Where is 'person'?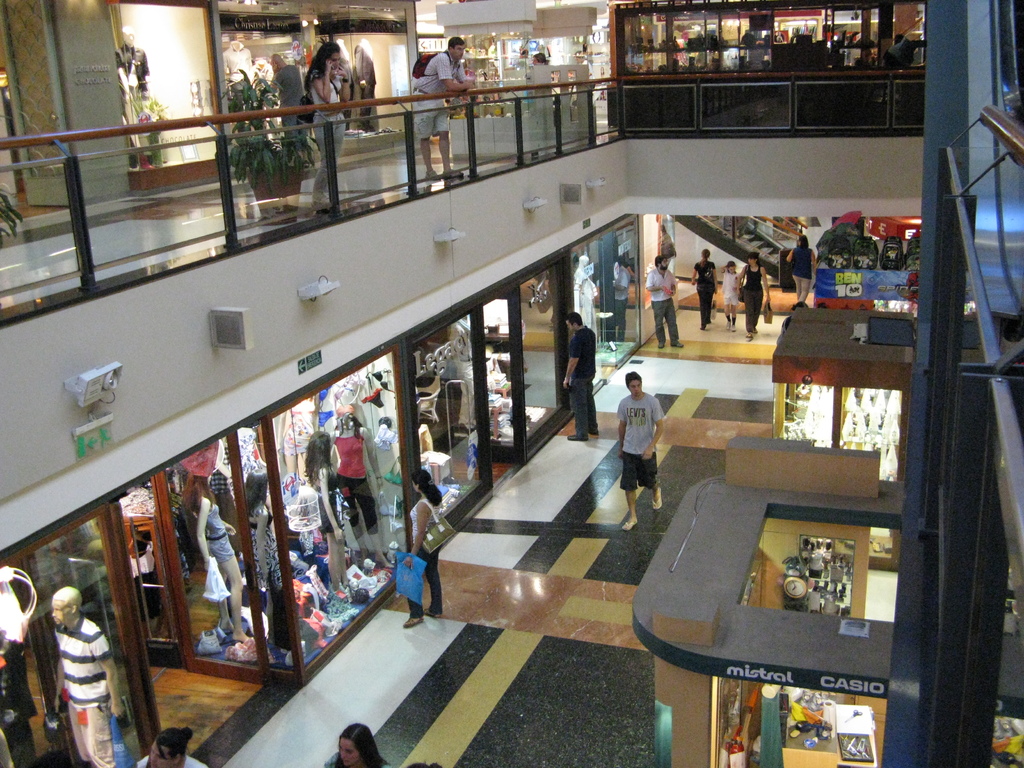
BBox(136, 722, 214, 767).
